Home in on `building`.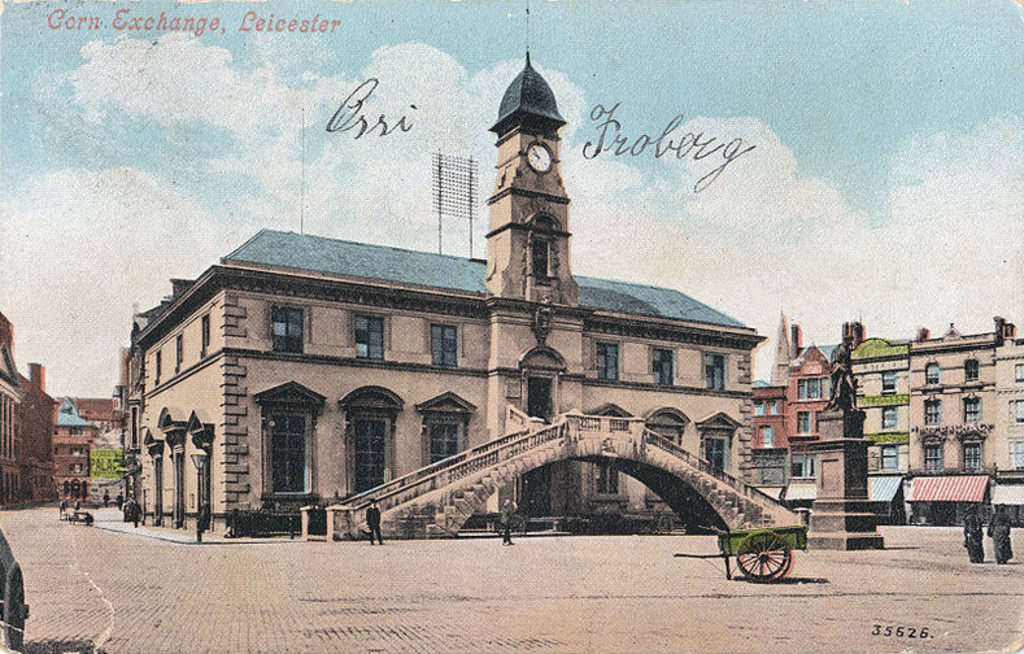
Homed in at <region>0, 337, 25, 505</region>.
